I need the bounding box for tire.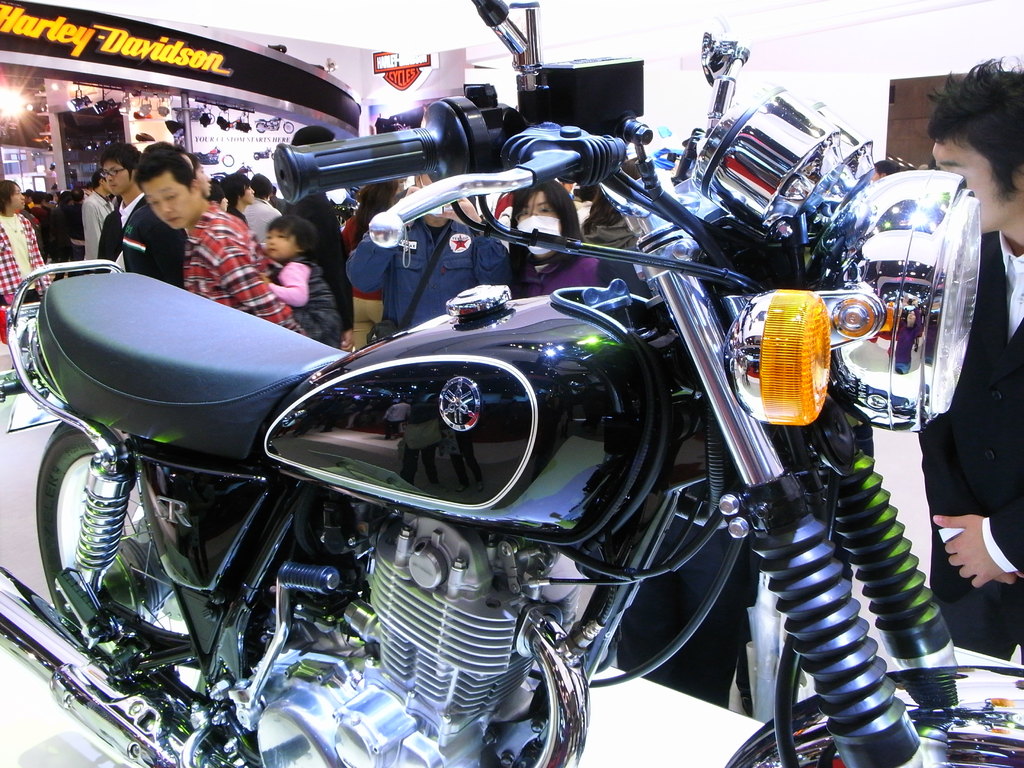
Here it is: bbox=[33, 420, 120, 621].
